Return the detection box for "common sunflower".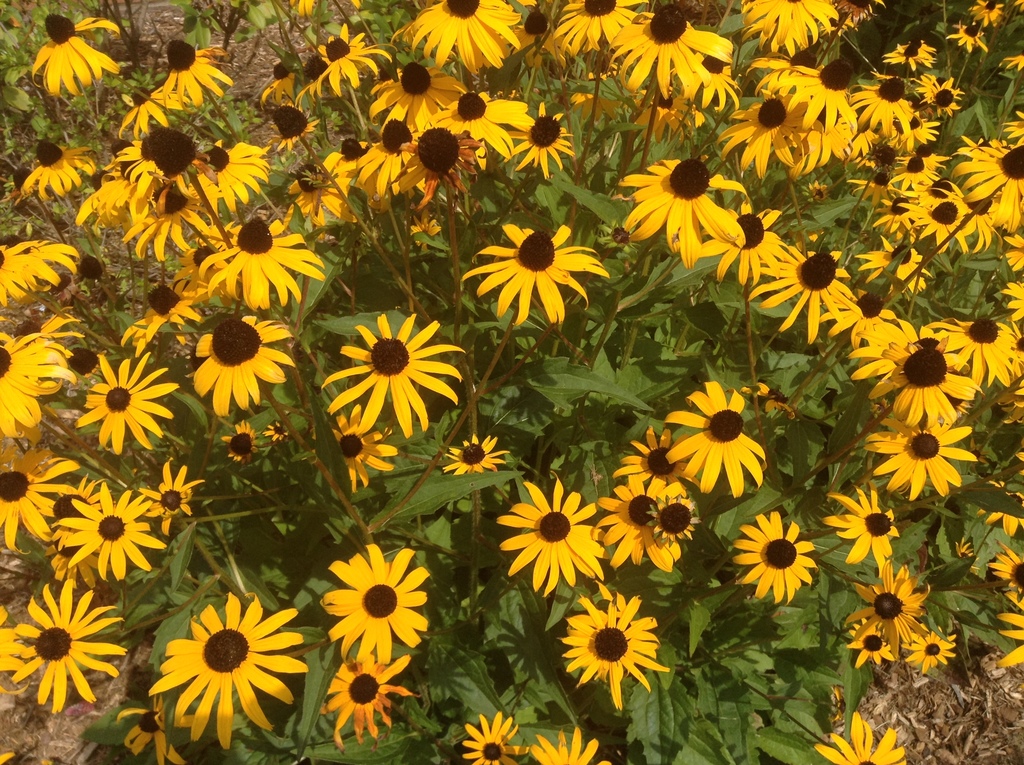
(753,250,865,350).
